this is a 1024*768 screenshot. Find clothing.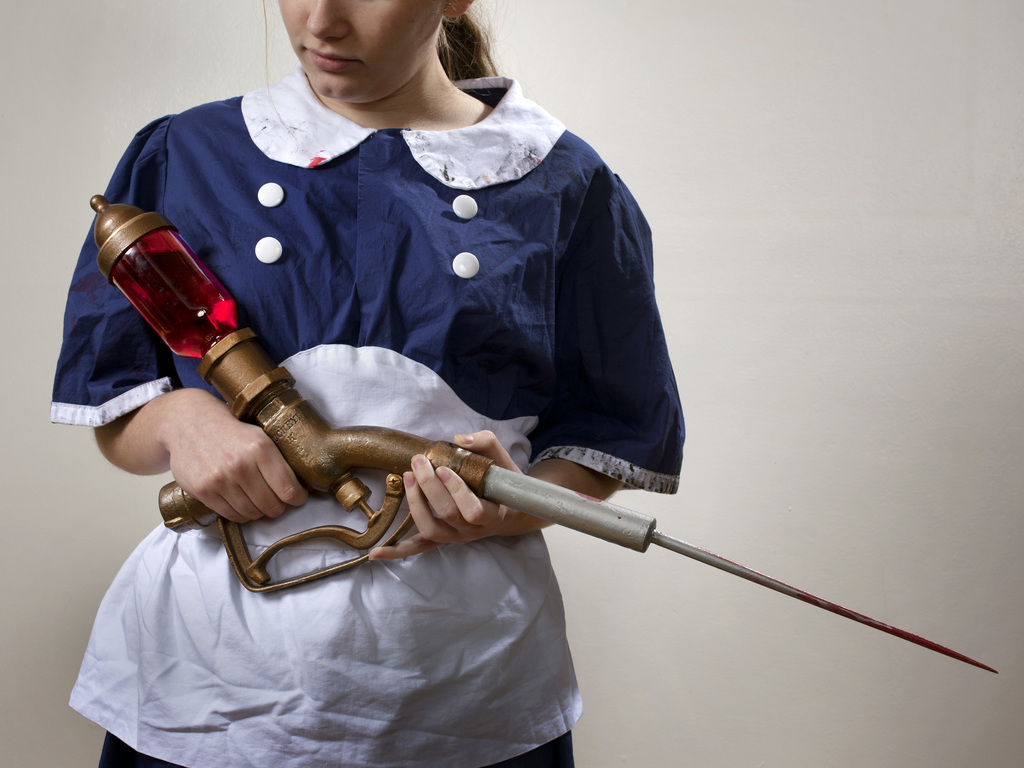
Bounding box: [left=93, top=63, right=692, bottom=611].
